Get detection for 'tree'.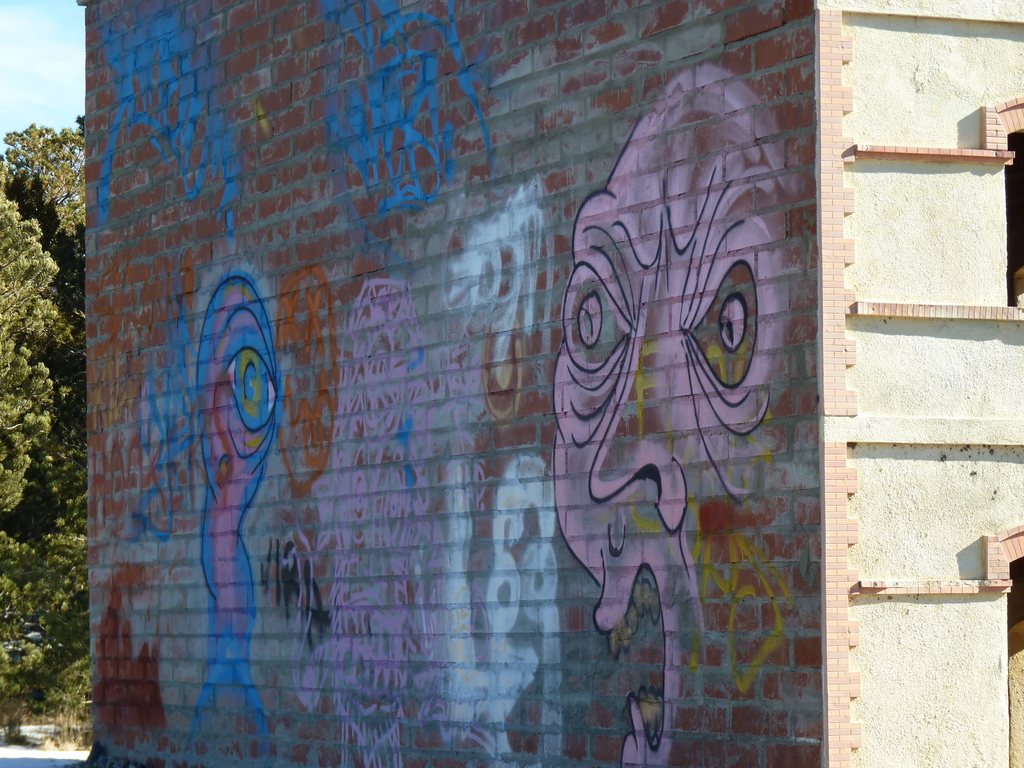
Detection: bbox(0, 107, 95, 746).
